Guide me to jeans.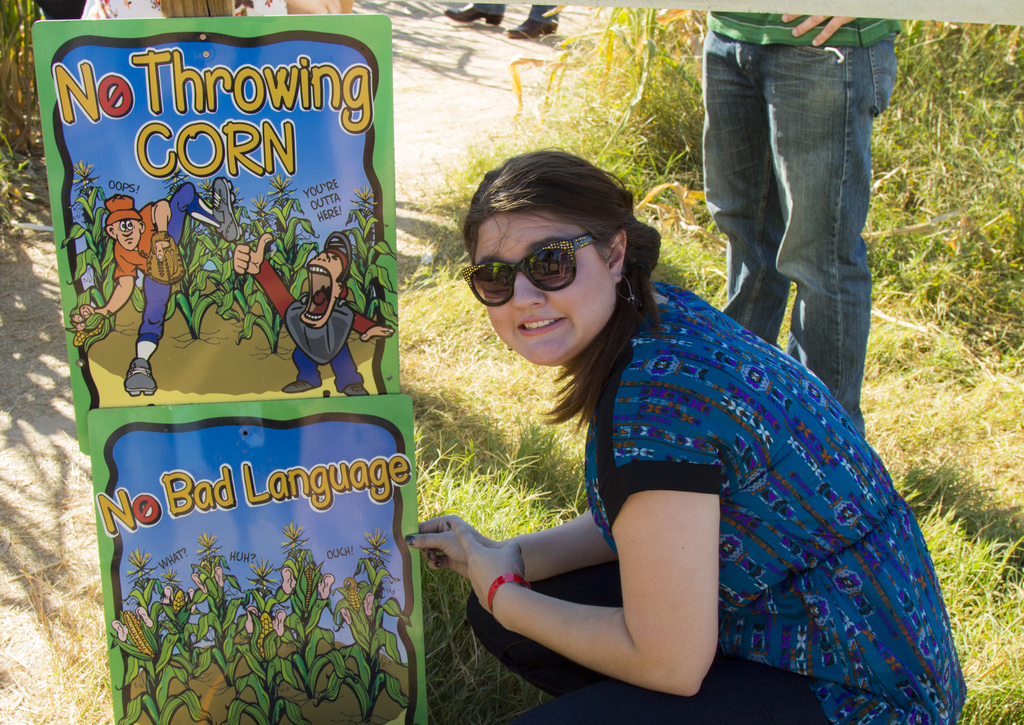
Guidance: crop(697, 16, 900, 389).
